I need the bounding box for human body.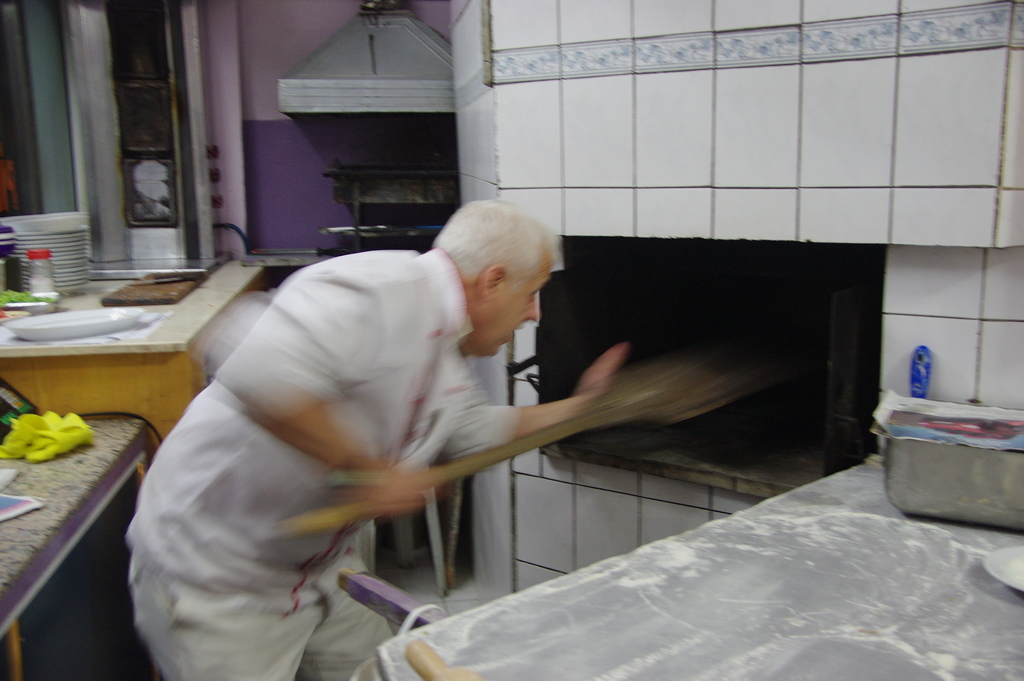
Here it is: box(151, 229, 622, 673).
